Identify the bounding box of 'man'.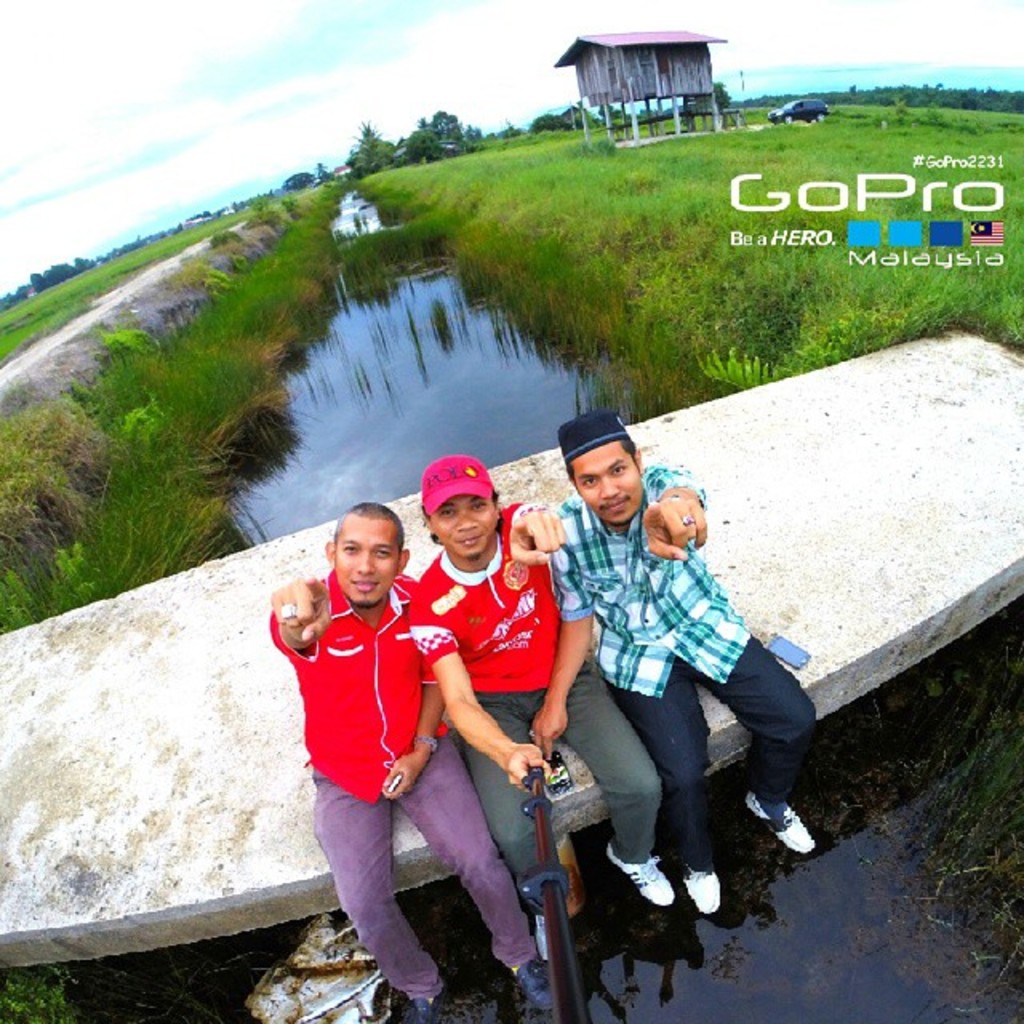
box=[400, 458, 675, 971].
